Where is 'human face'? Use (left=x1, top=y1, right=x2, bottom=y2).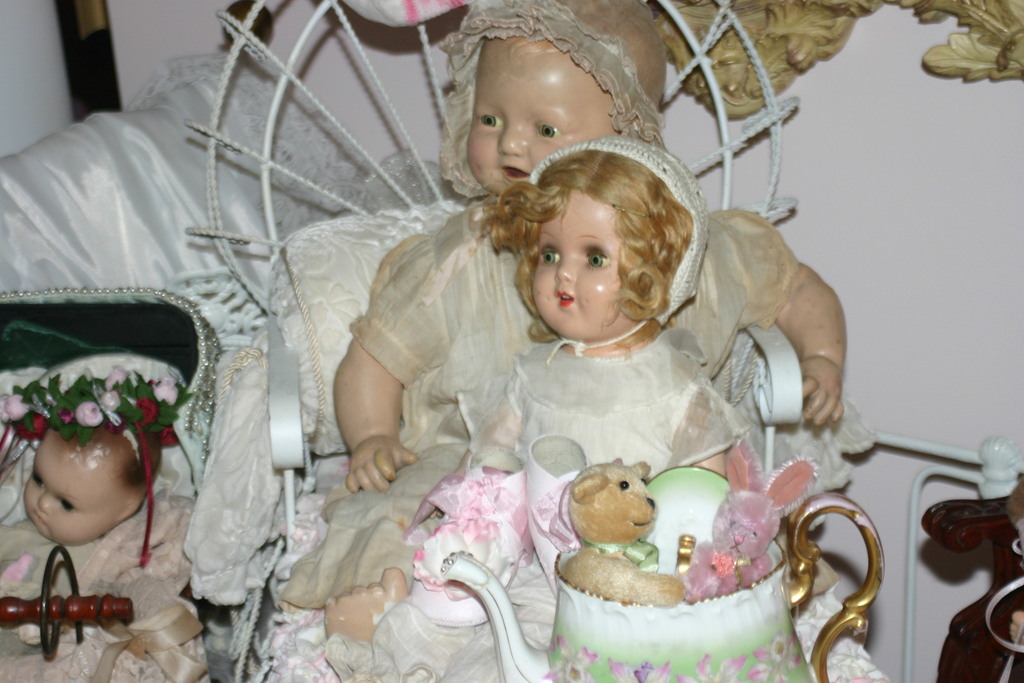
(left=535, top=192, right=625, bottom=340).
